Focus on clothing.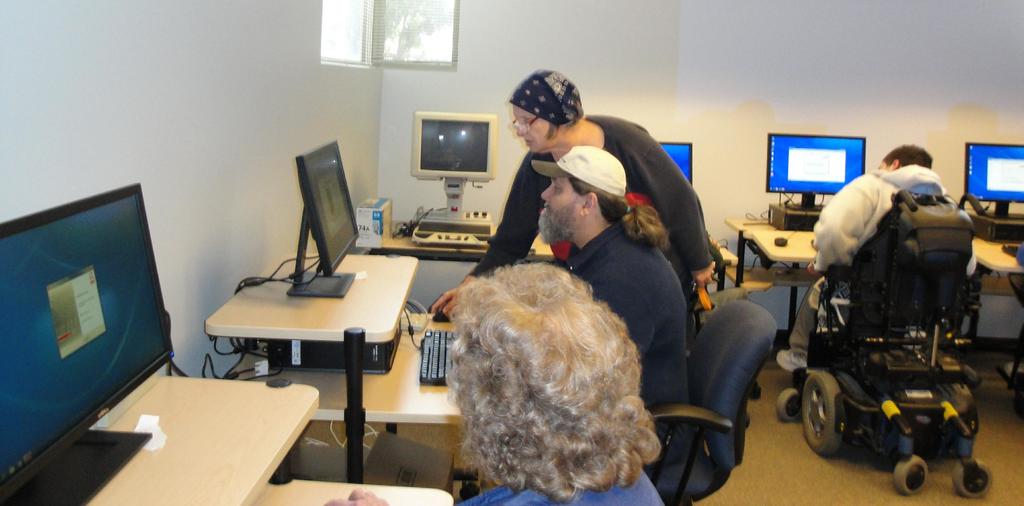
Focused at {"left": 564, "top": 223, "right": 698, "bottom": 487}.
